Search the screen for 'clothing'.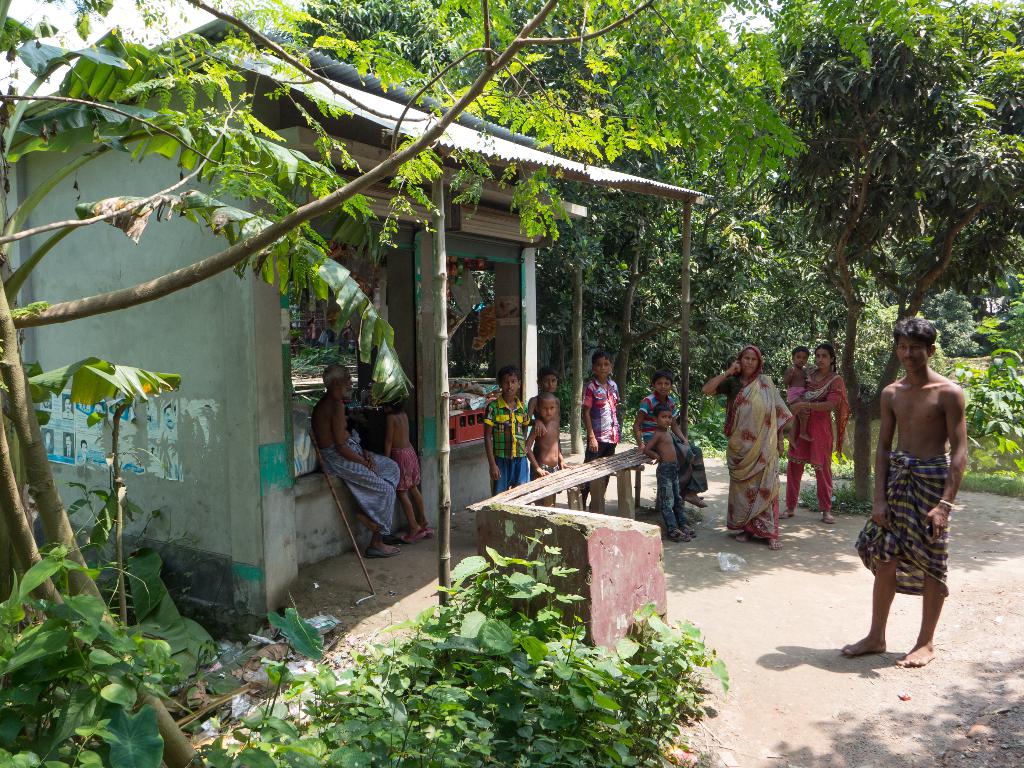
Found at left=657, top=459, right=680, bottom=538.
